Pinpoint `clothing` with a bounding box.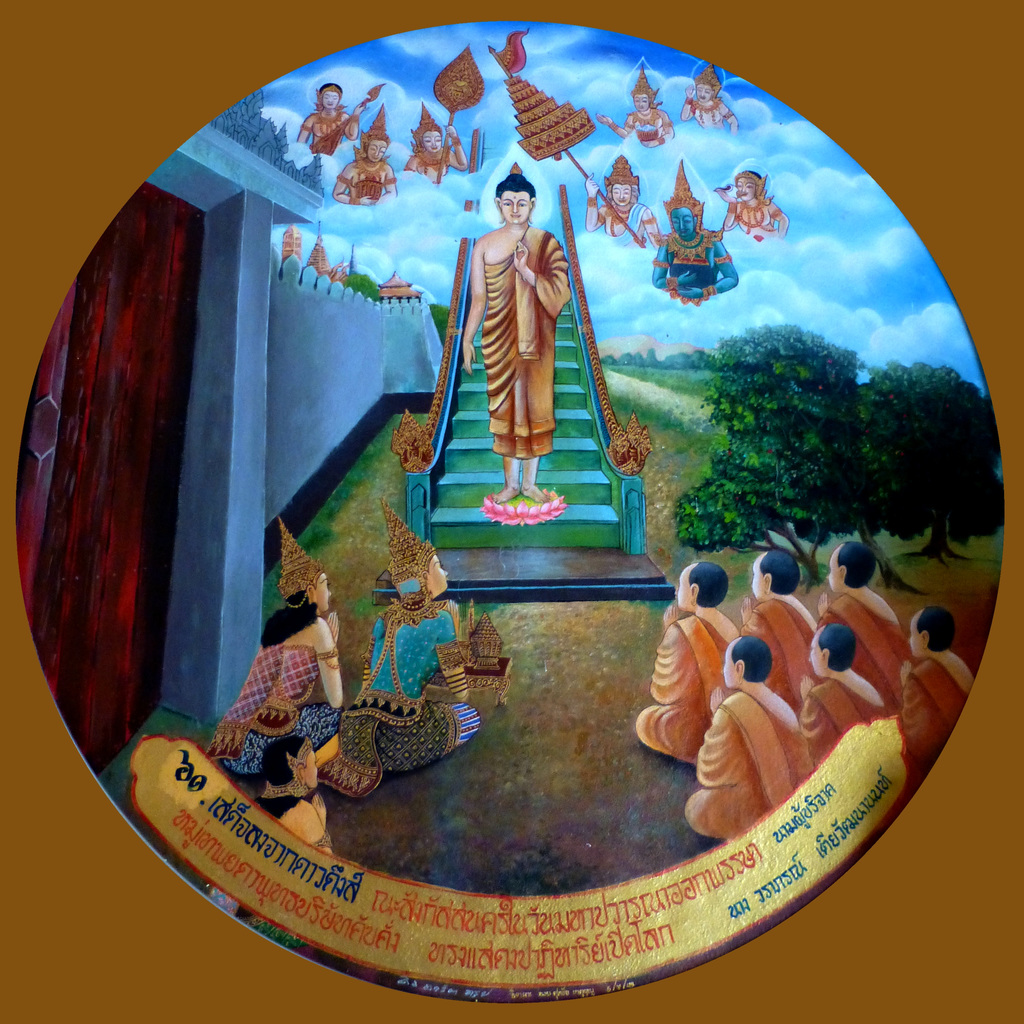
[820,589,908,708].
